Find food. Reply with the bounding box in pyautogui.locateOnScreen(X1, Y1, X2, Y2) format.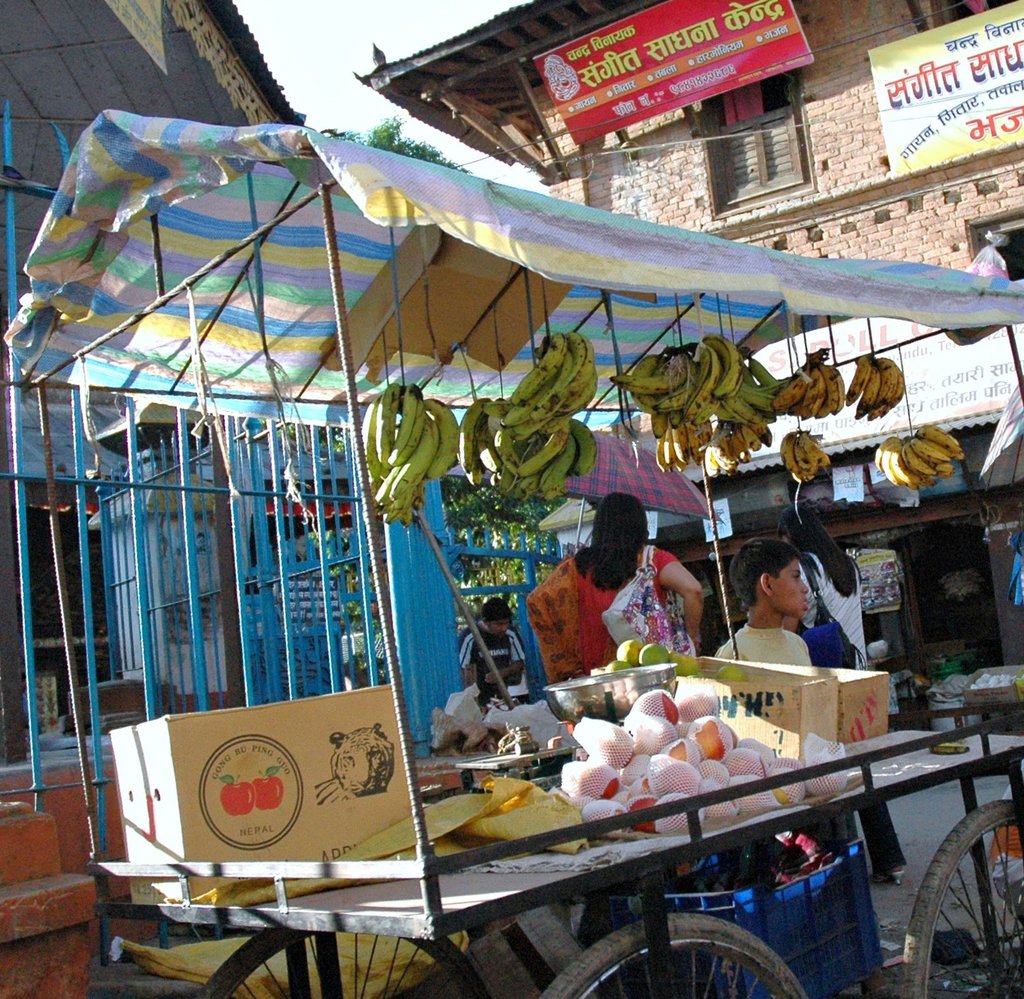
pyautogui.locateOnScreen(930, 740, 971, 755).
